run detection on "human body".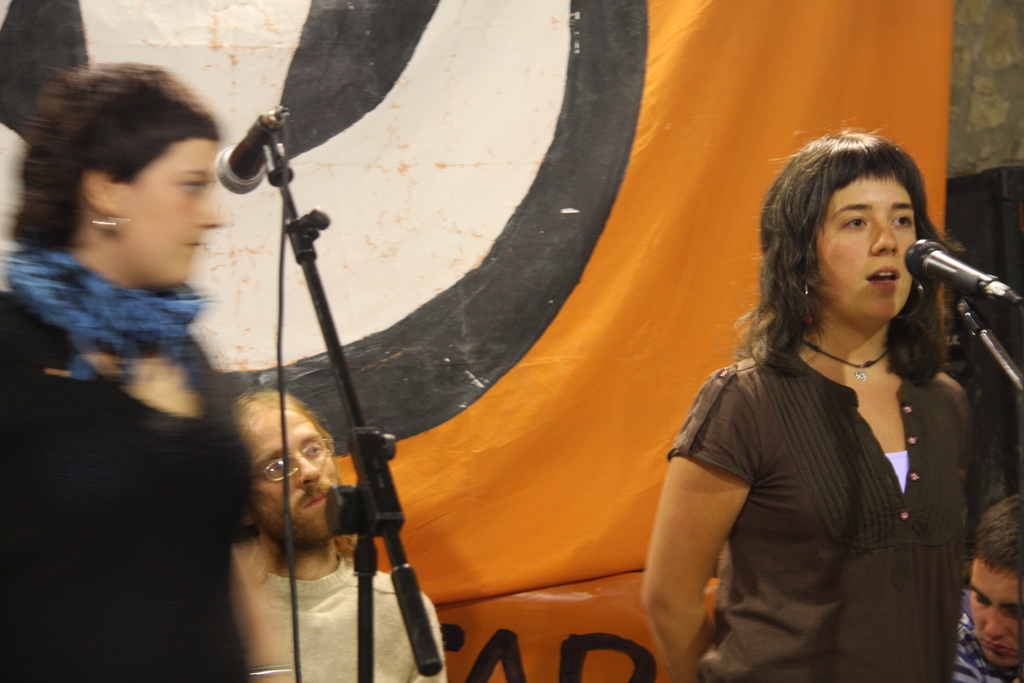
Result: rect(2, 259, 263, 682).
